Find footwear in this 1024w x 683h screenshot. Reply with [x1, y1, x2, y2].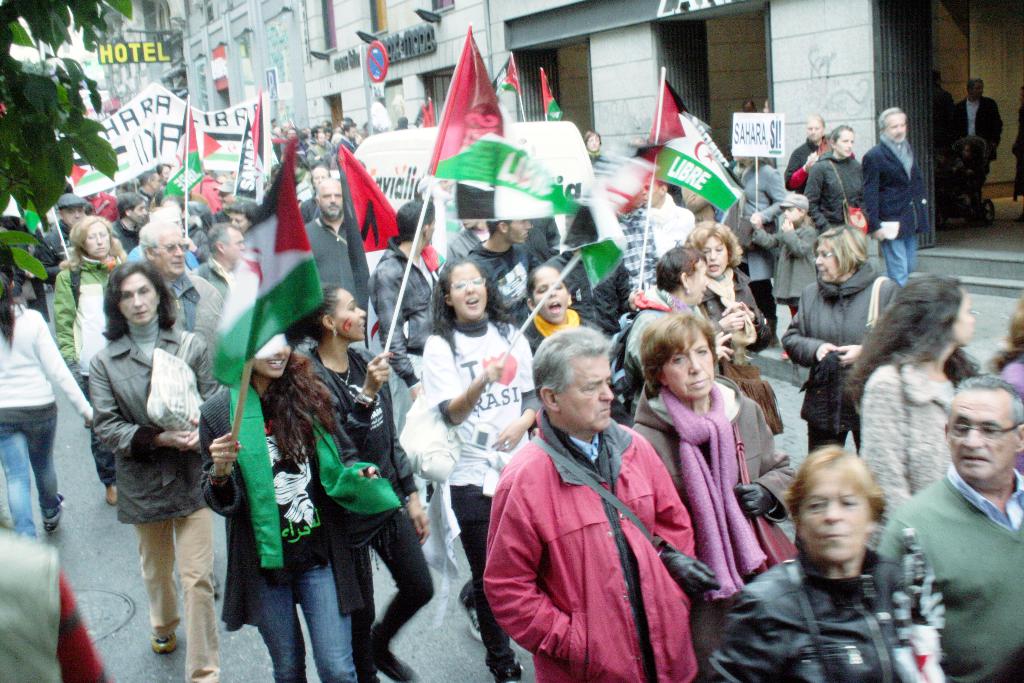
[492, 658, 524, 682].
